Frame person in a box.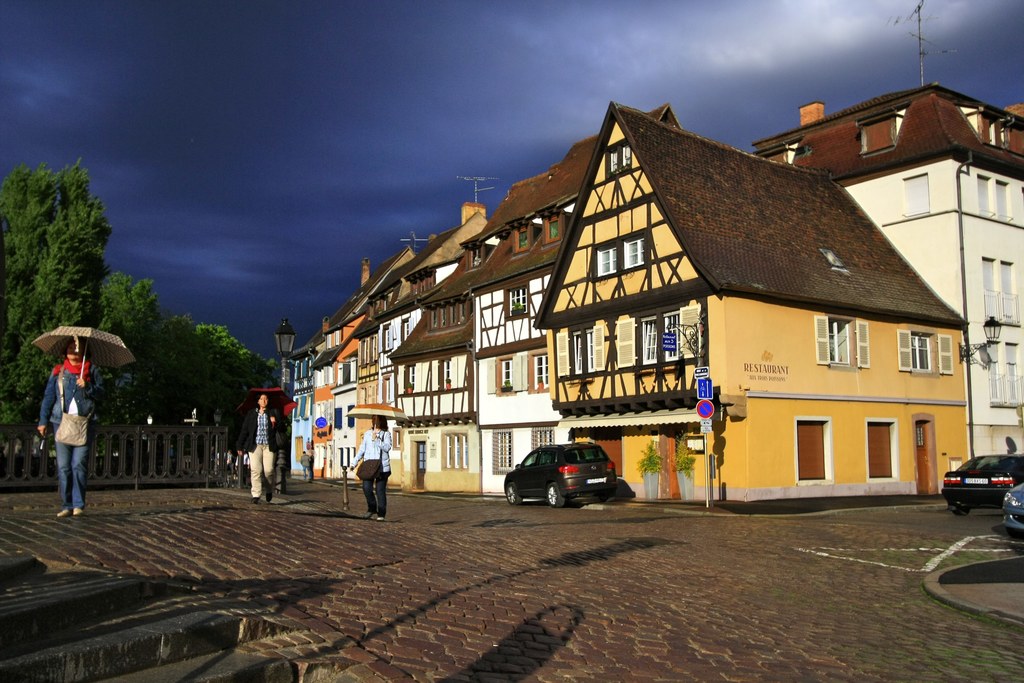
<region>348, 415, 395, 516</region>.
